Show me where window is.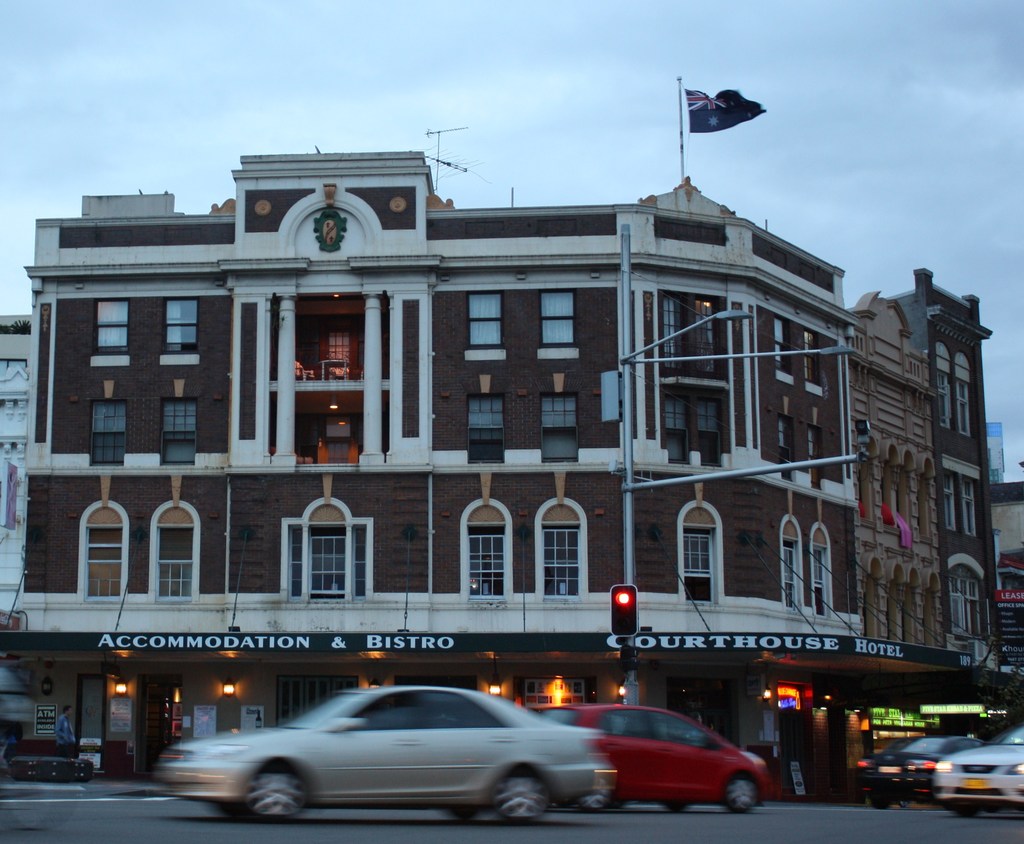
window is at pyautogui.locateOnScreen(774, 317, 796, 375).
